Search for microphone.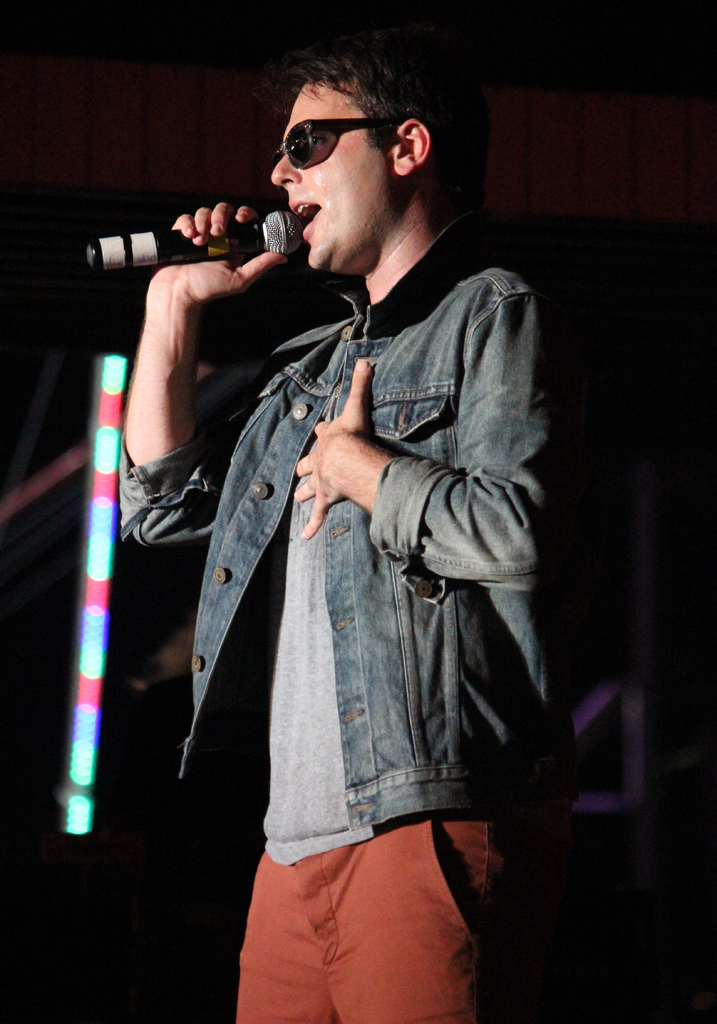
Found at <box>111,188,294,273</box>.
